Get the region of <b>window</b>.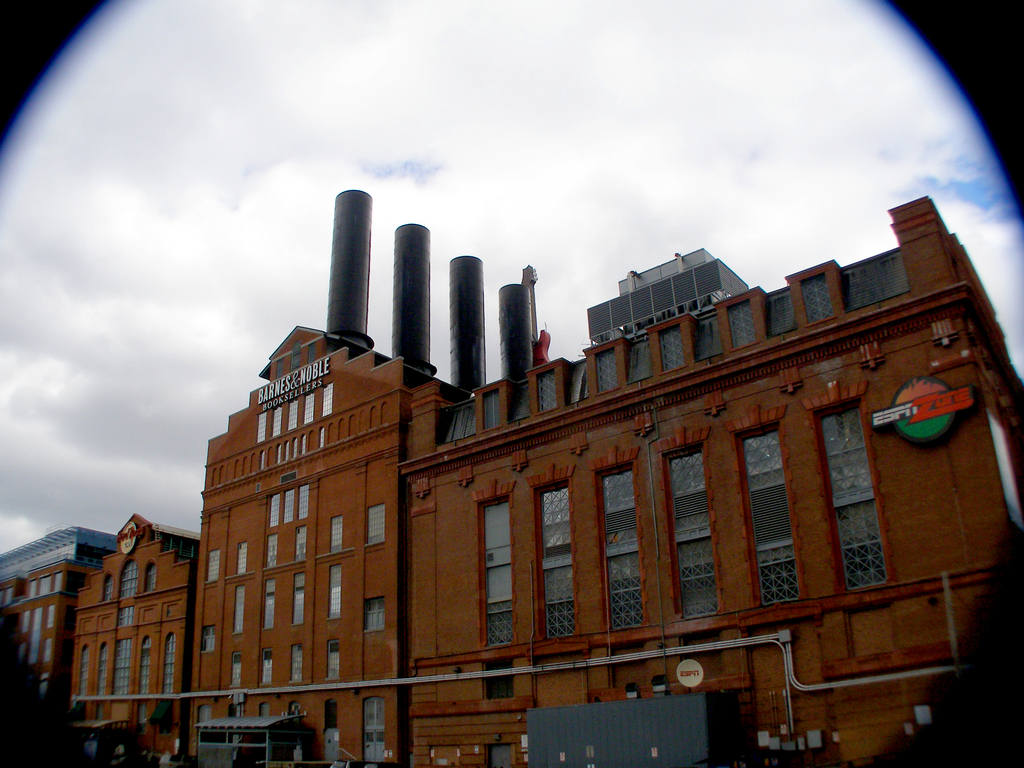
(536, 481, 583, 636).
